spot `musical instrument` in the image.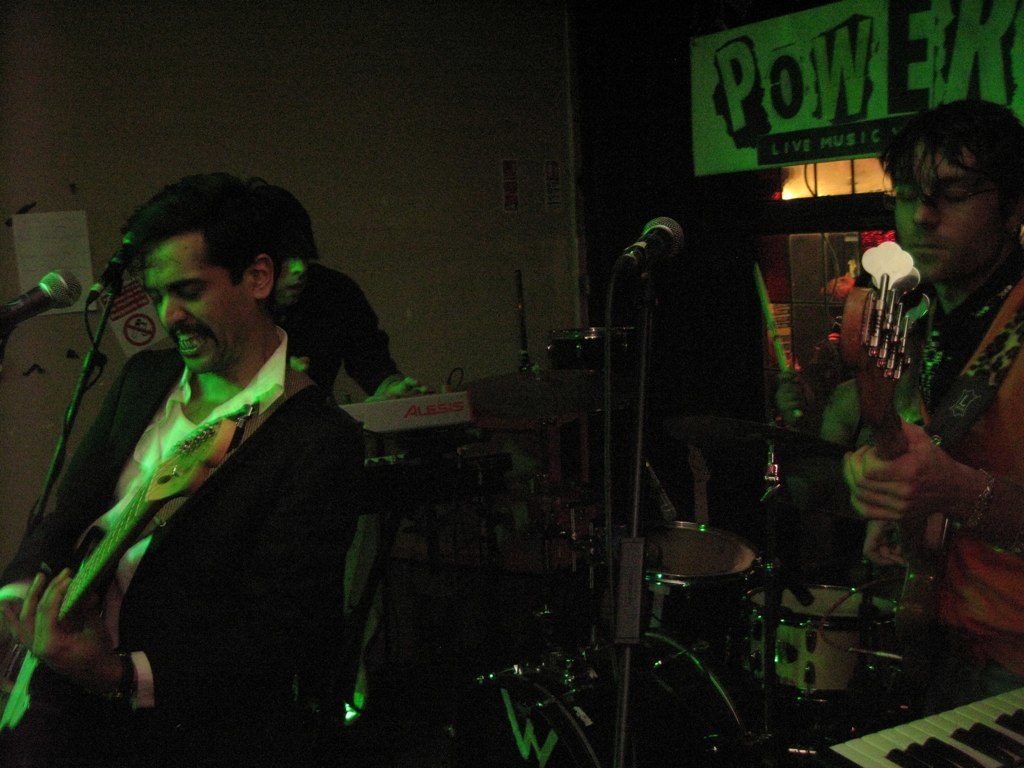
`musical instrument` found at bbox(399, 629, 762, 767).
